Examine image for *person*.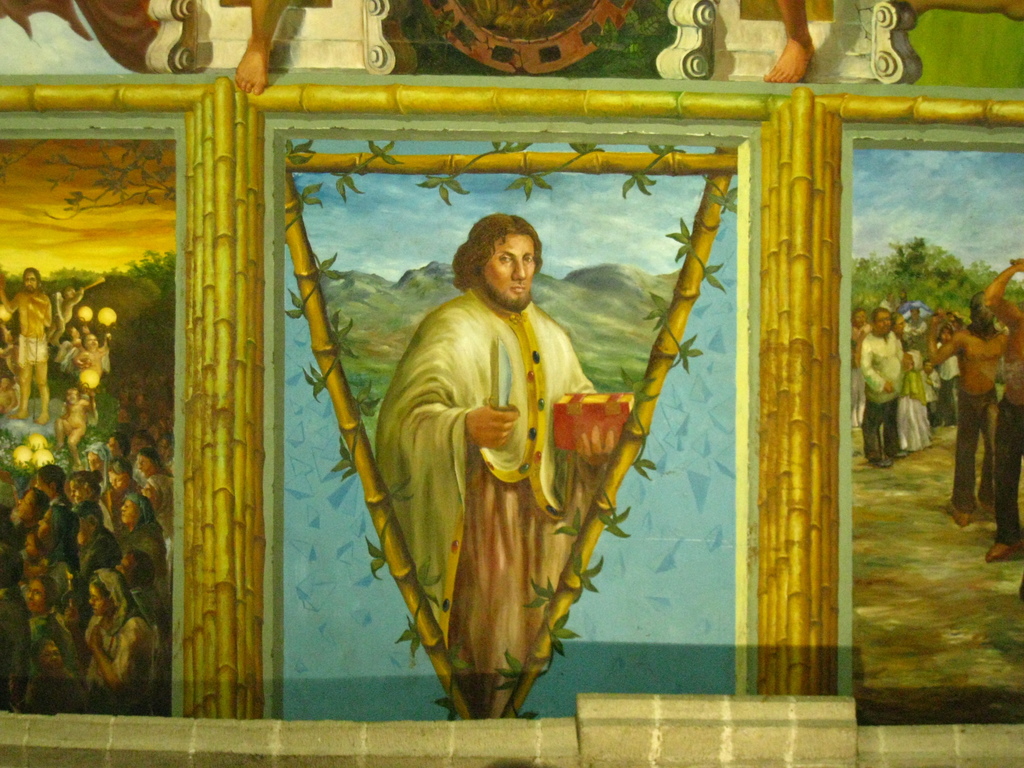
Examination result: {"x1": 927, "y1": 291, "x2": 1007, "y2": 527}.
